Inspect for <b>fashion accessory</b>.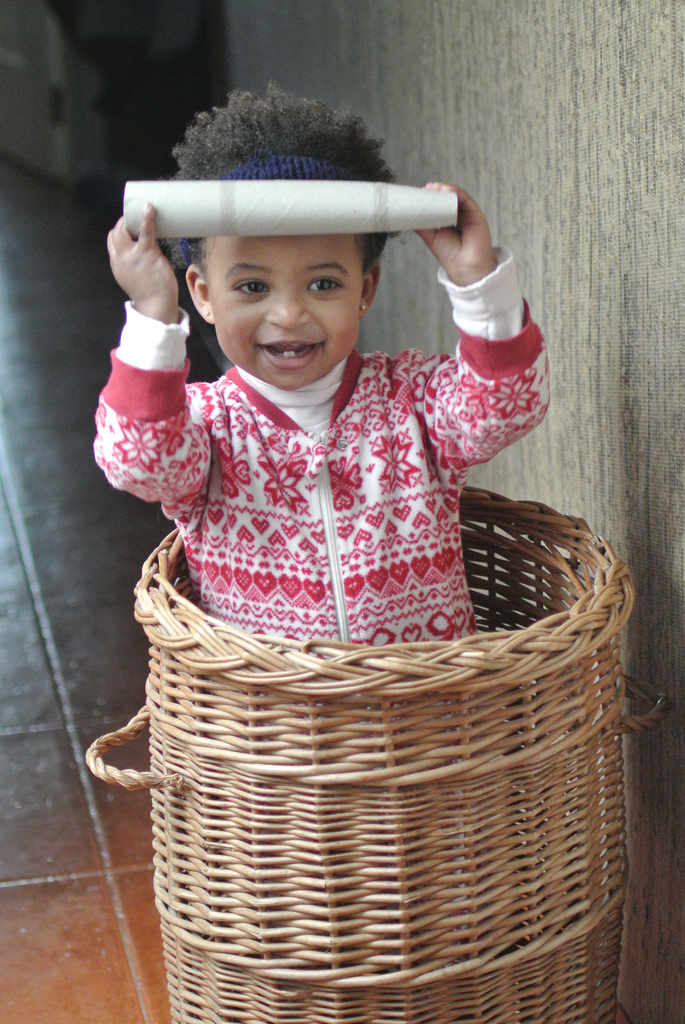
Inspection: {"left": 187, "top": 154, "right": 388, "bottom": 275}.
